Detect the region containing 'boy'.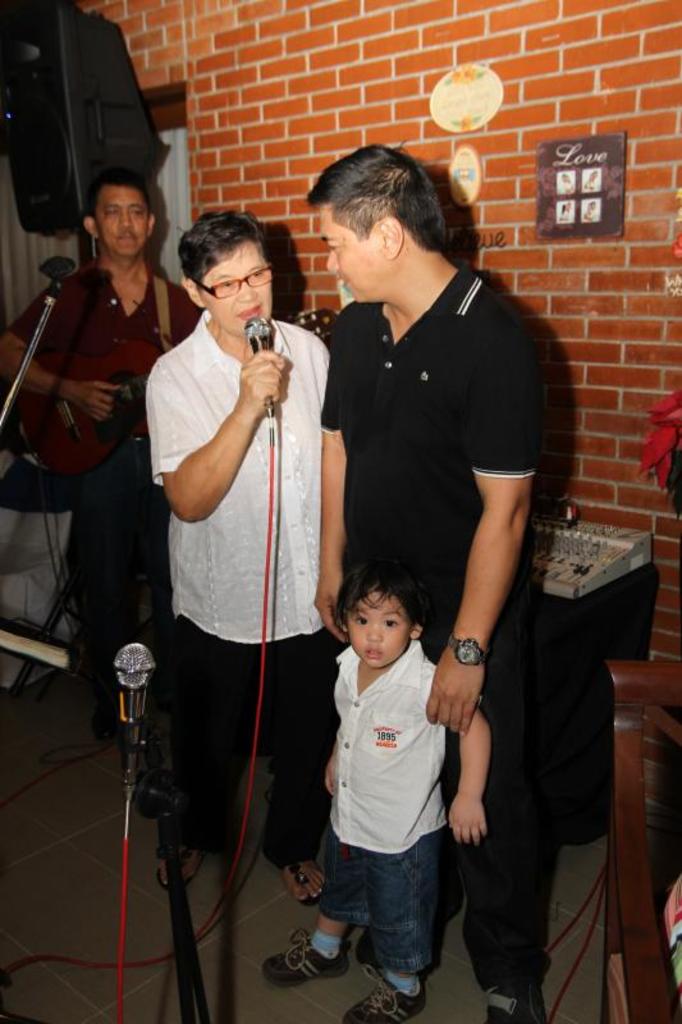
264, 559, 509, 1023.
